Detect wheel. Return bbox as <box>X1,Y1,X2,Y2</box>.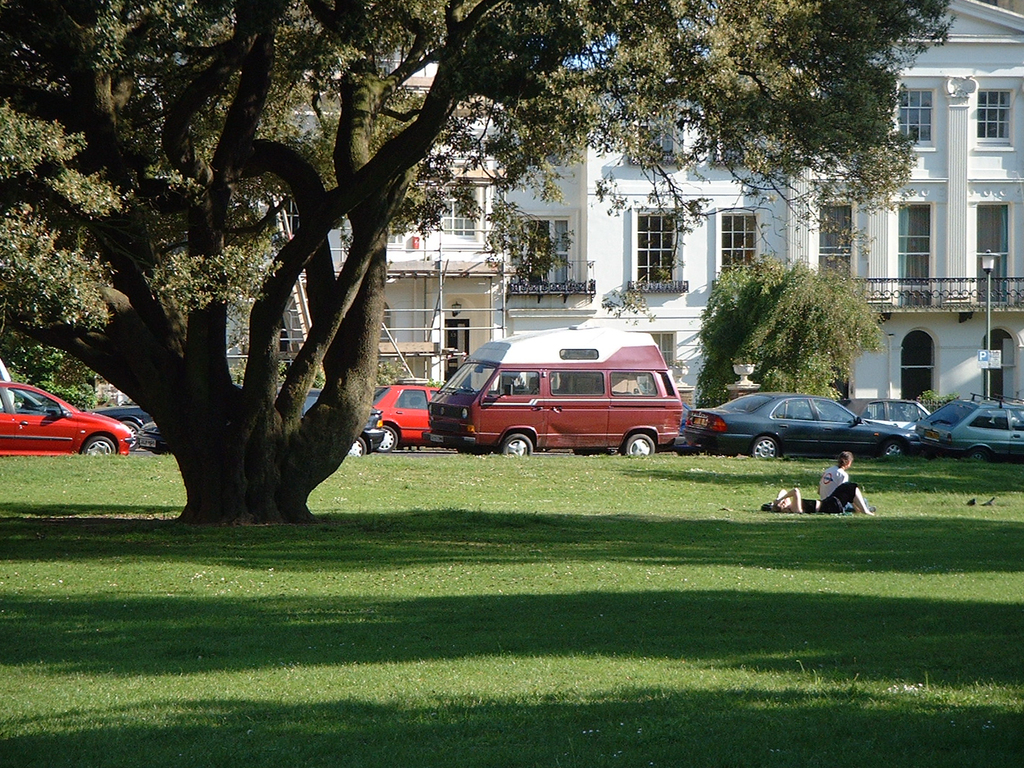
<box>749,437,780,463</box>.
